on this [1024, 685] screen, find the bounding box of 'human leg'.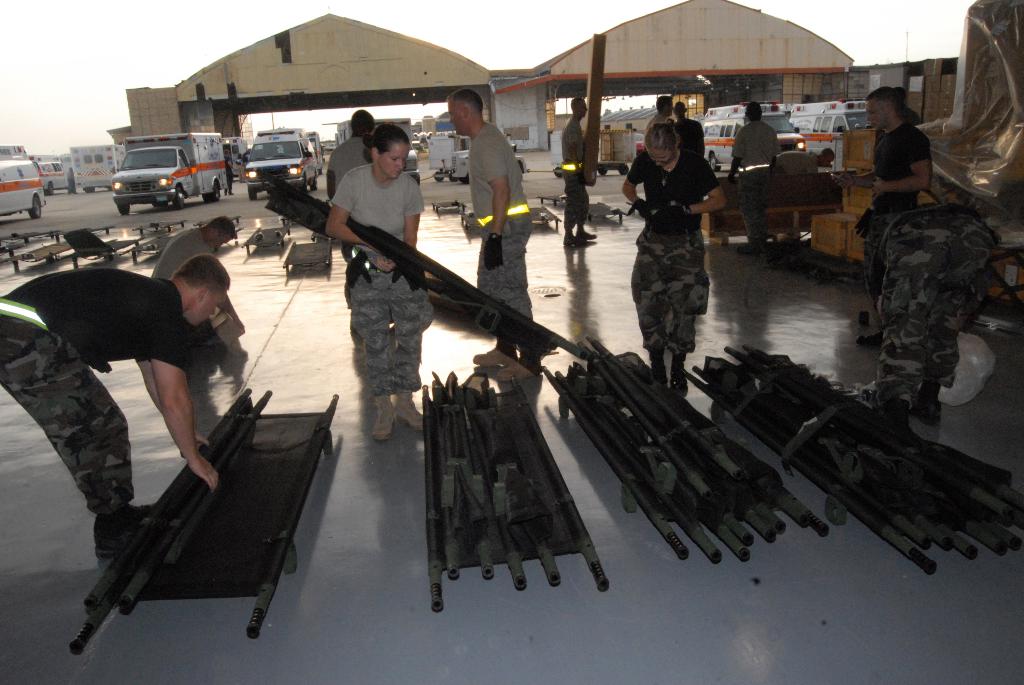
Bounding box: [x1=0, y1=314, x2=119, y2=561].
